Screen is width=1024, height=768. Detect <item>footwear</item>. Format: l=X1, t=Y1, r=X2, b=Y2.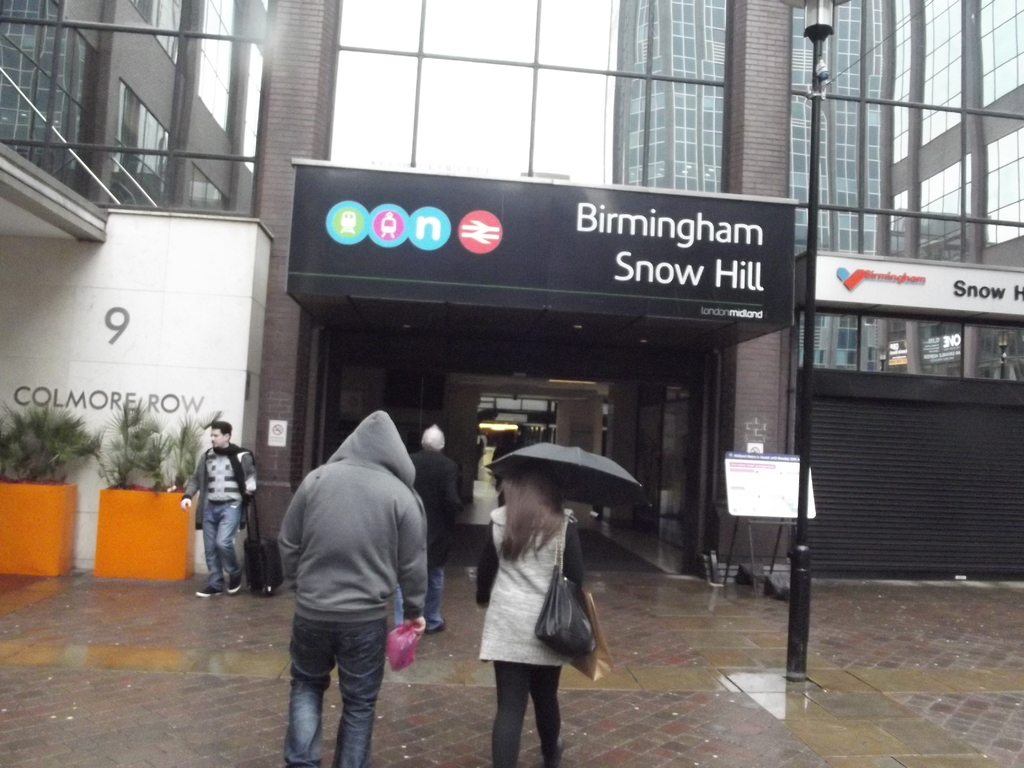
l=550, t=735, r=559, b=760.
